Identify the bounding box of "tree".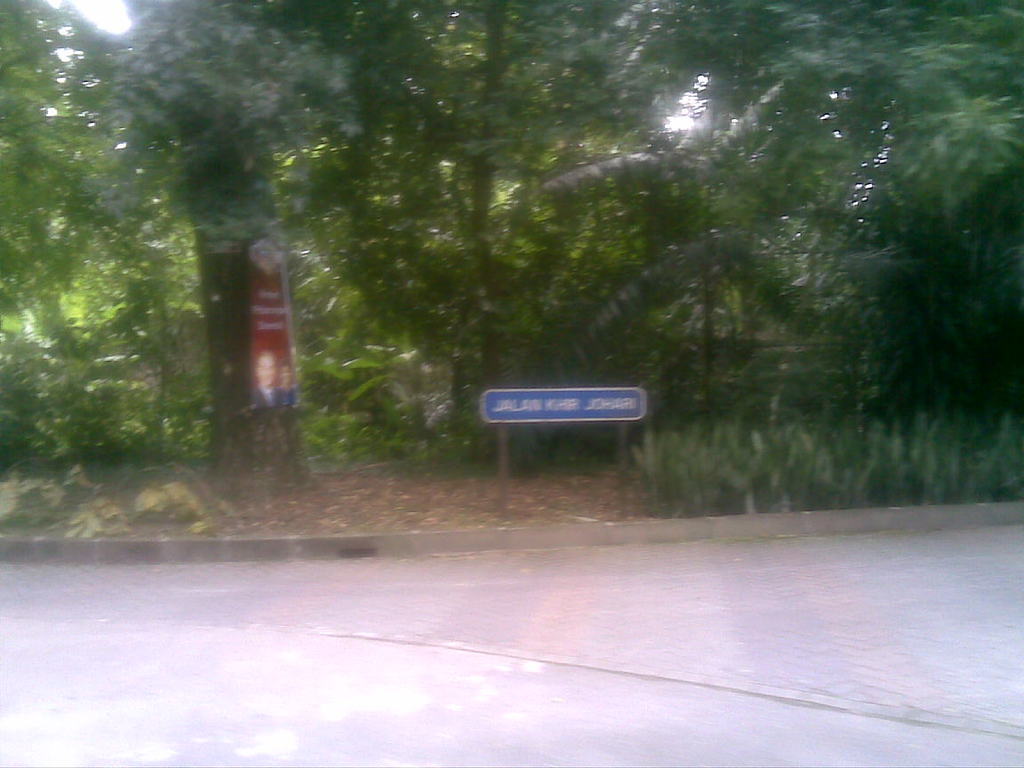
[117,0,317,485].
